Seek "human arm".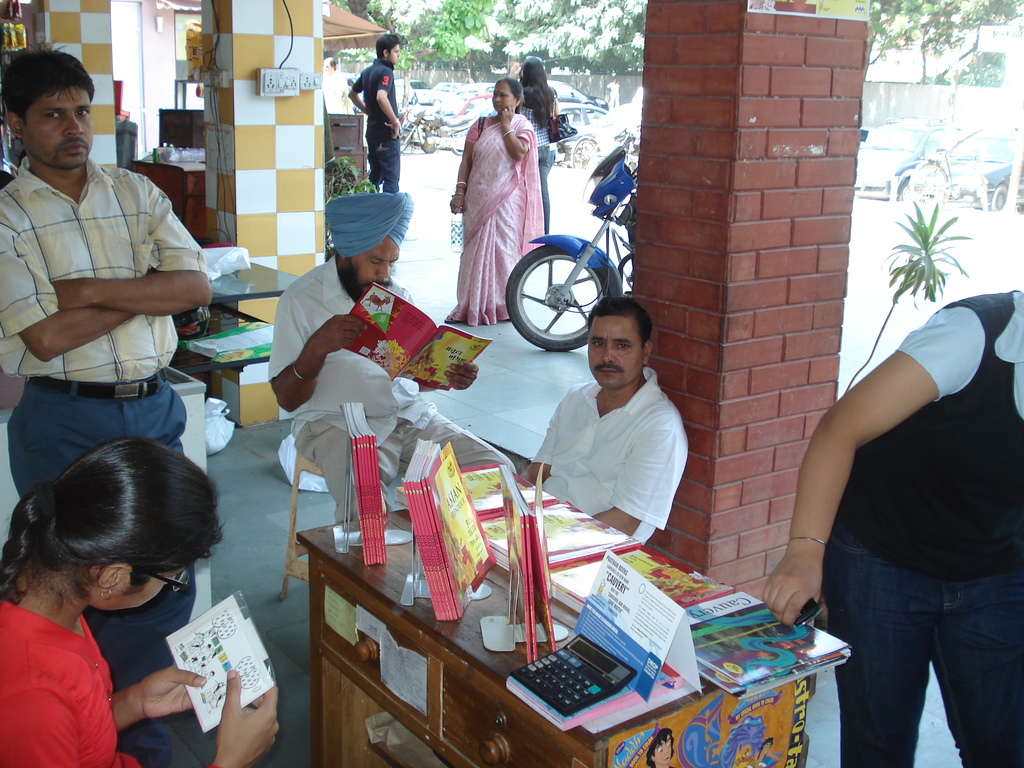
box(0, 209, 140, 366).
